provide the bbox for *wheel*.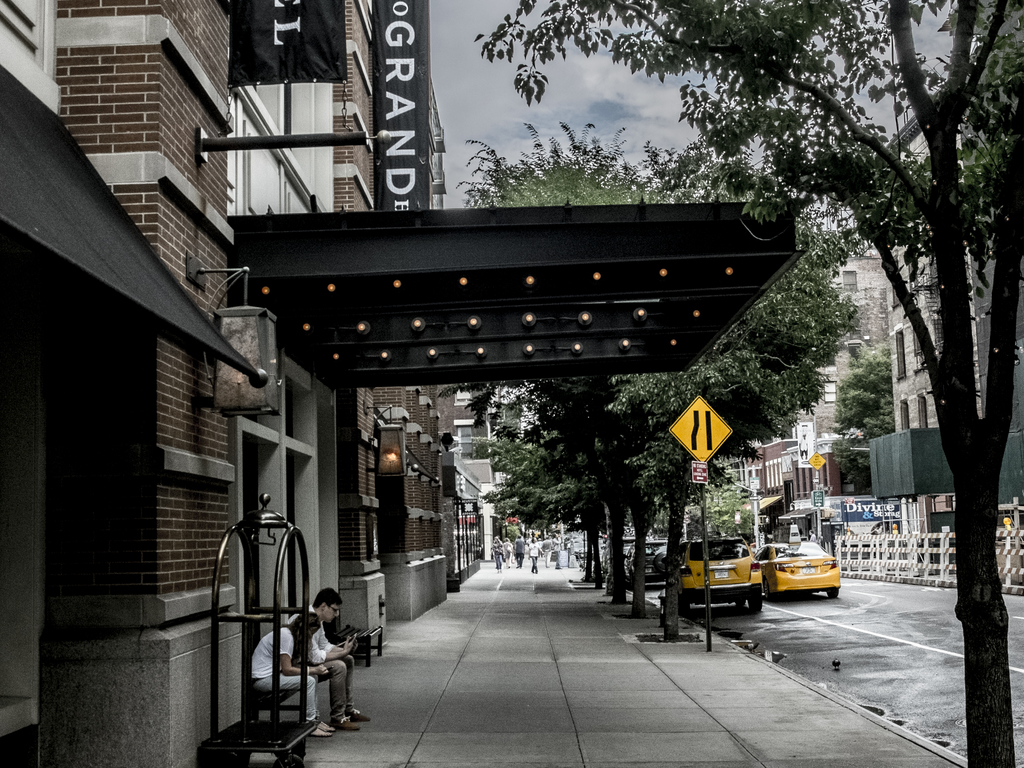
pyautogui.locateOnScreen(747, 601, 764, 614).
